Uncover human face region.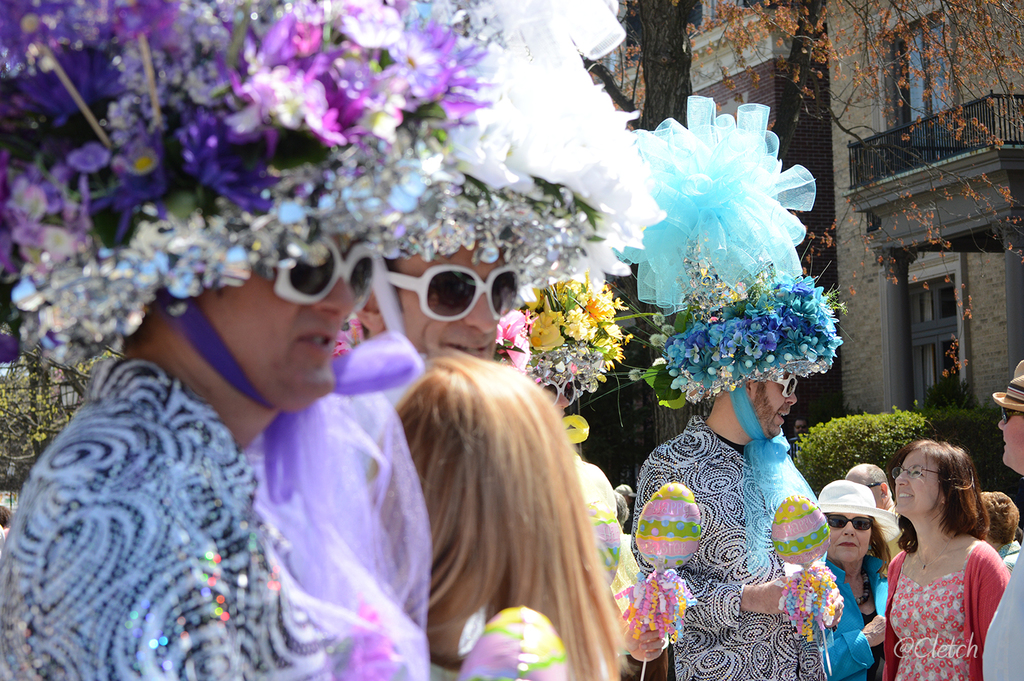
Uncovered: x1=743, y1=370, x2=808, y2=434.
